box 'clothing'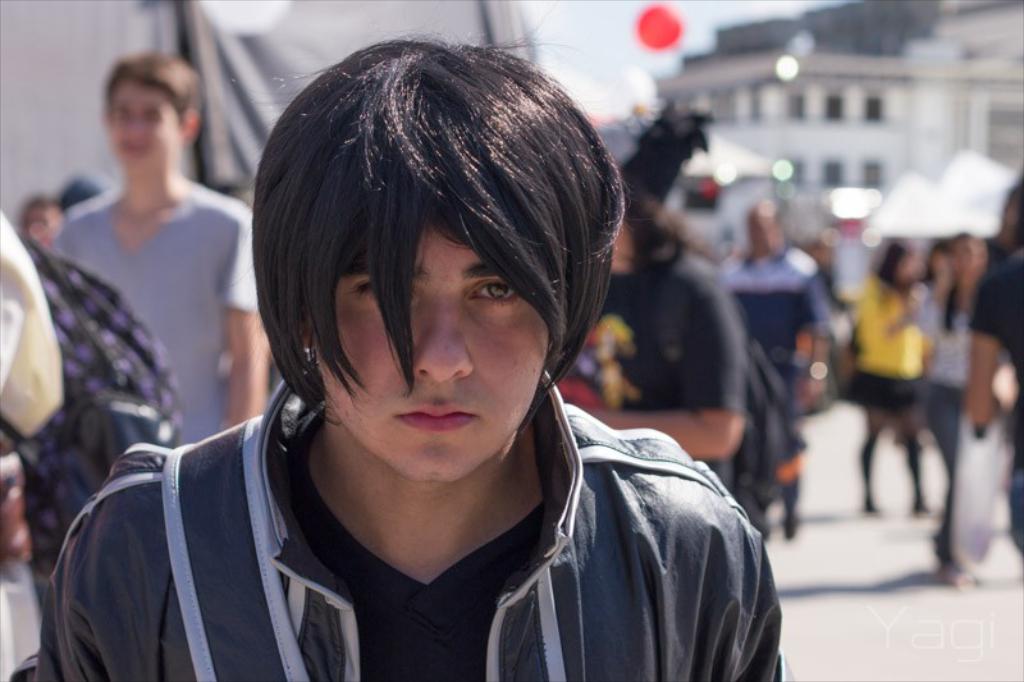
[left=721, top=247, right=835, bottom=521]
